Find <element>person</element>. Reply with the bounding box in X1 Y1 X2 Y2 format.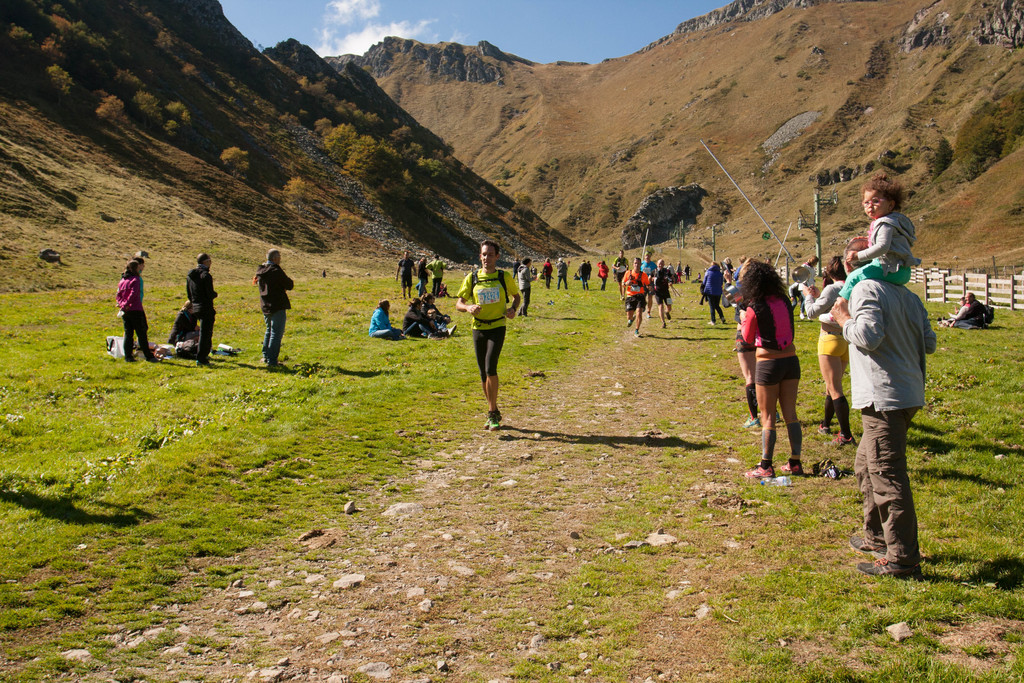
416 257 429 290.
